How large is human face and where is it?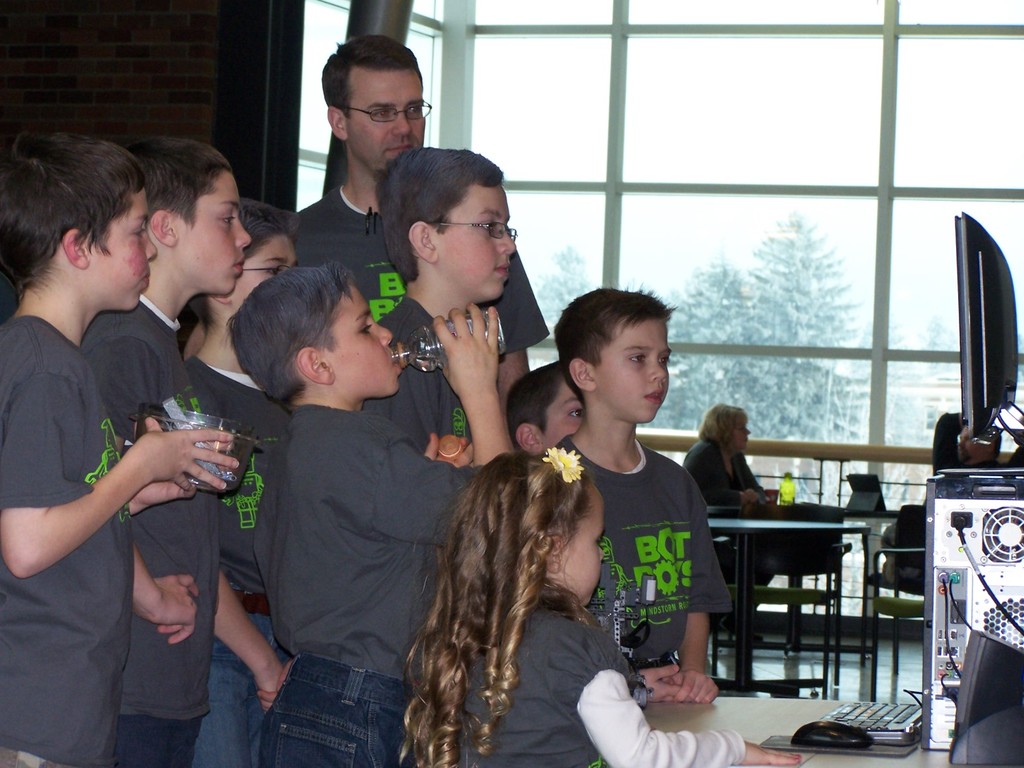
Bounding box: detection(344, 70, 426, 170).
